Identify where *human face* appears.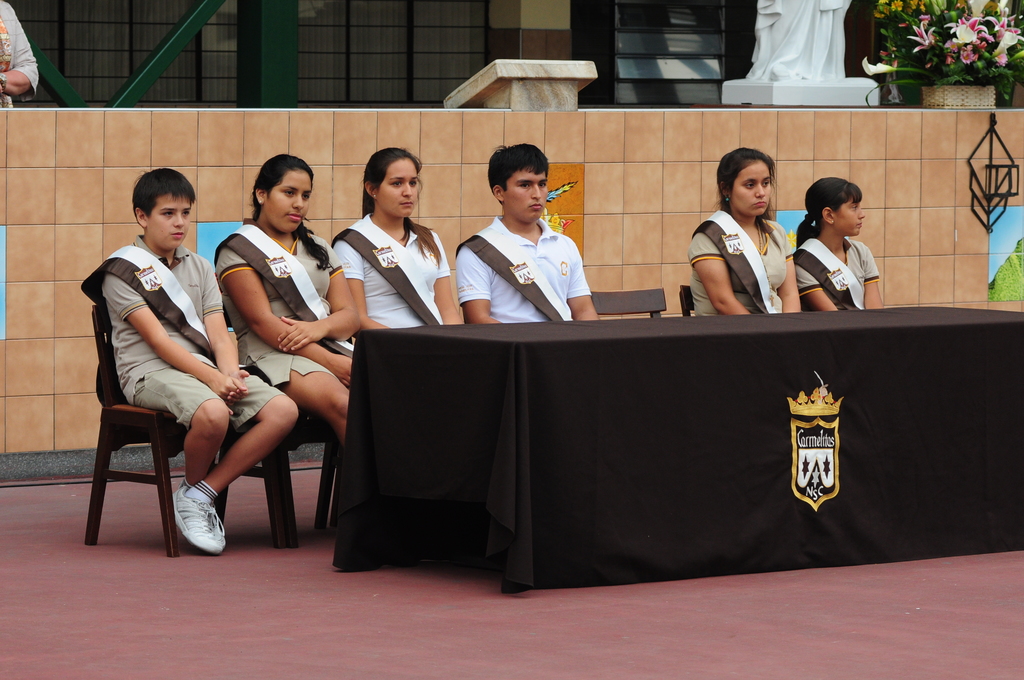
Appears at <box>833,193,865,236</box>.
